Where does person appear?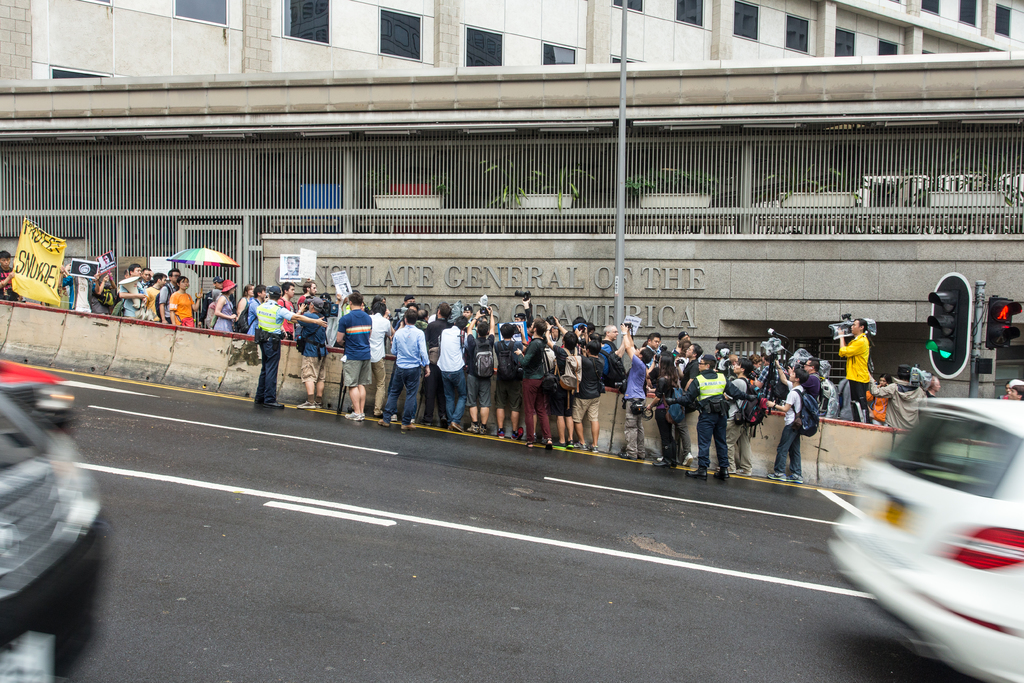
Appears at [141,269,165,323].
